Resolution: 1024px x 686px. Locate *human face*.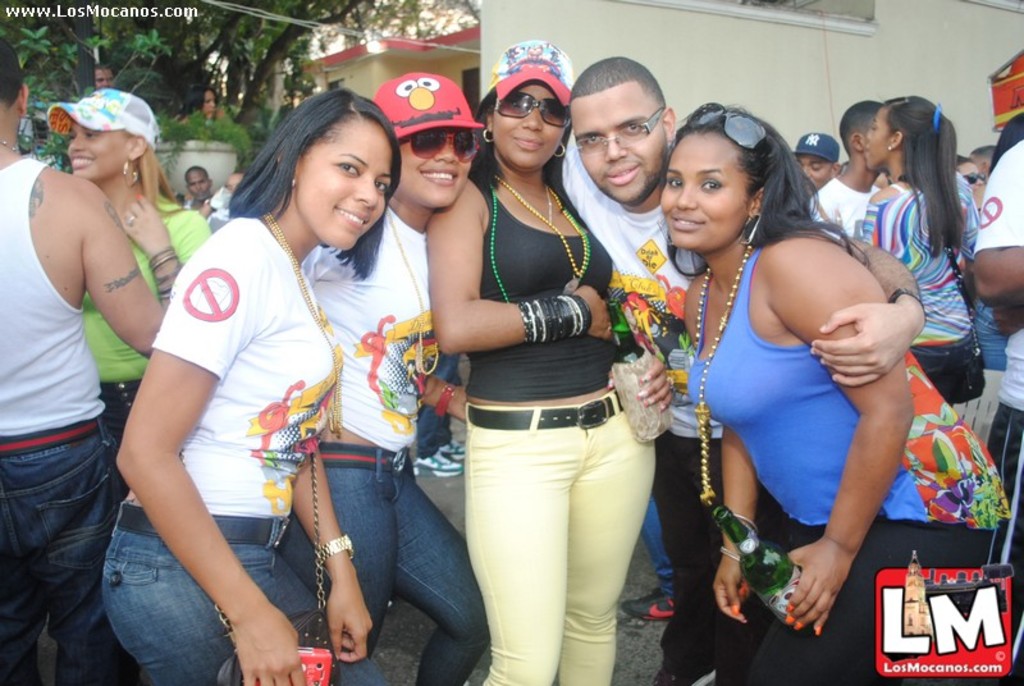
(left=863, top=102, right=890, bottom=169).
